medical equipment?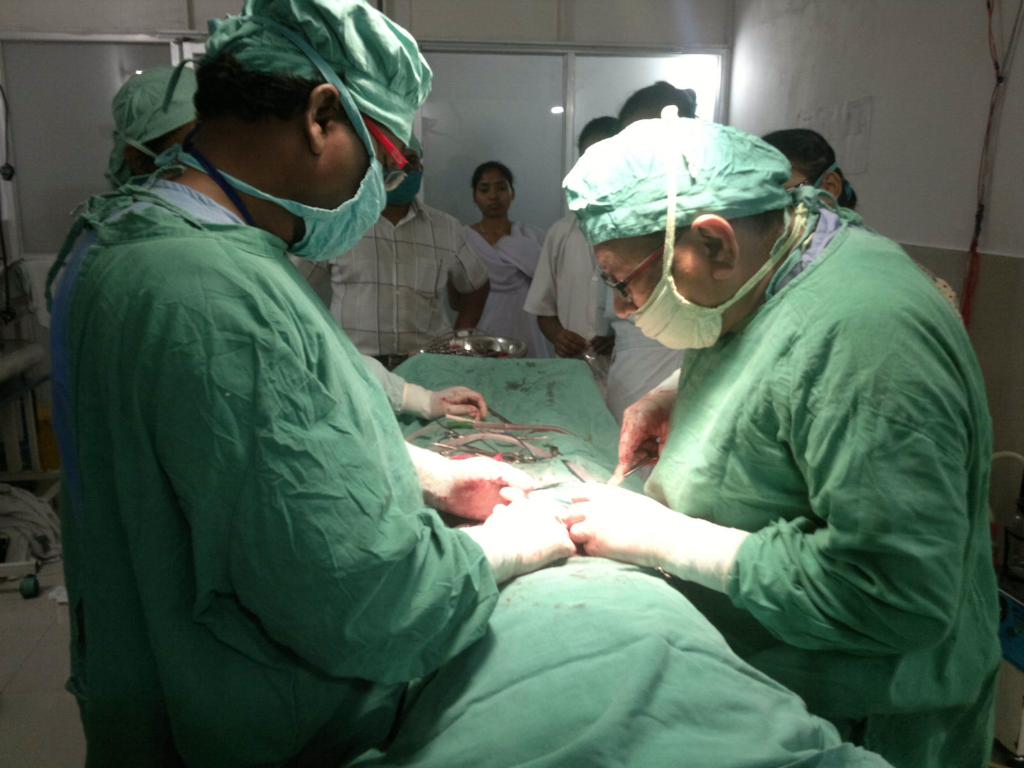
<region>620, 452, 660, 482</region>
